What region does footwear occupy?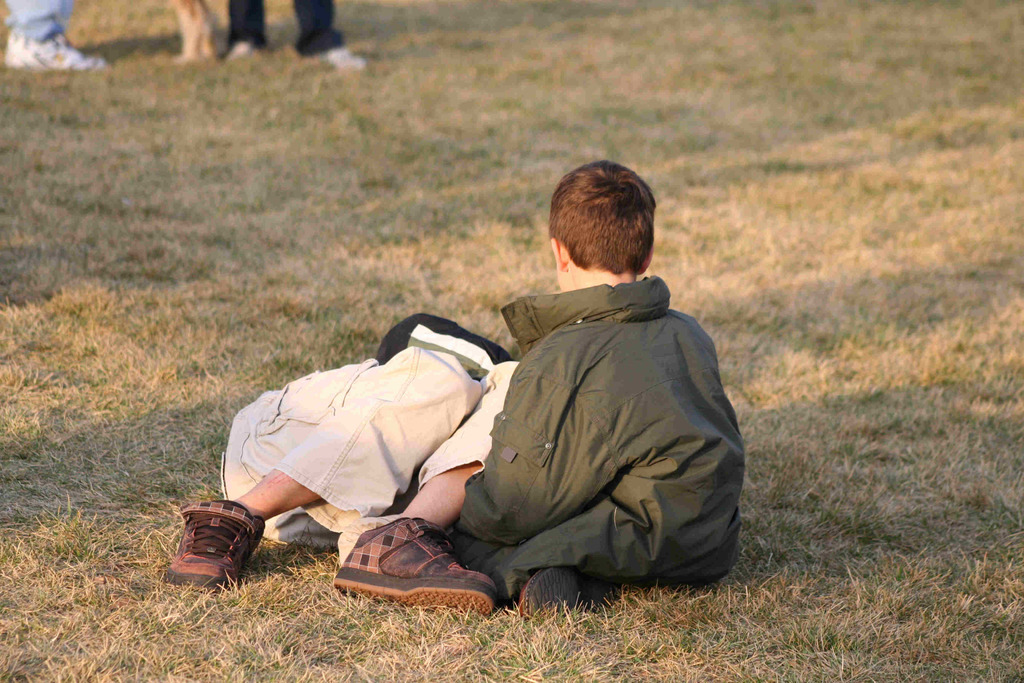
left=517, top=565, right=622, bottom=620.
